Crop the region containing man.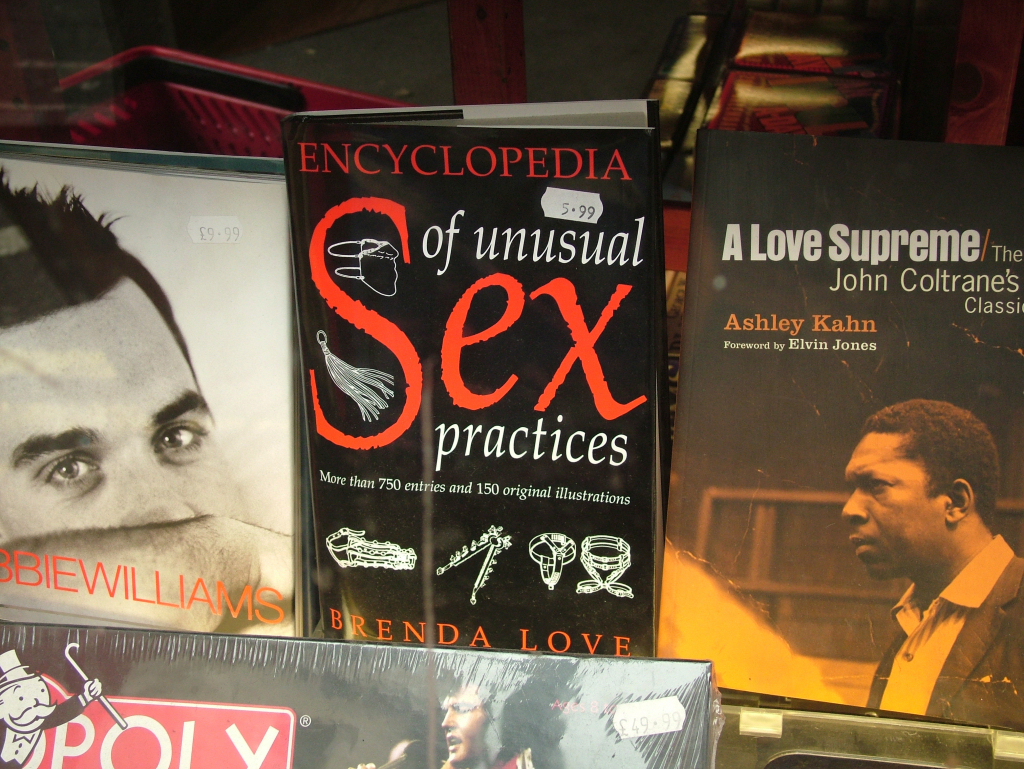
Crop region: box(754, 446, 1022, 679).
